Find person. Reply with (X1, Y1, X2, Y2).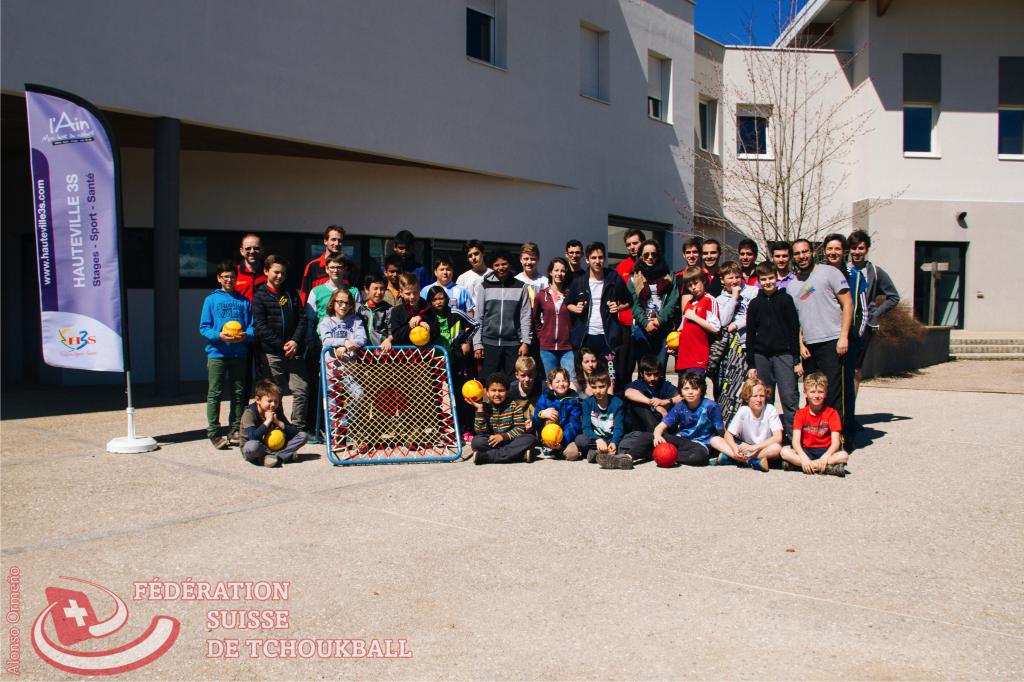
(767, 239, 800, 292).
